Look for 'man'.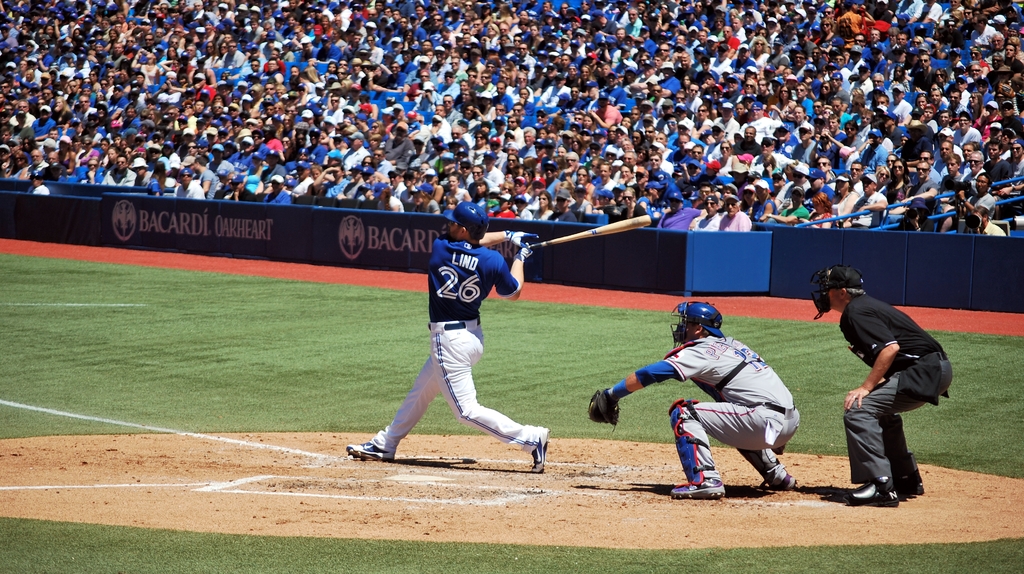
Found: select_region(928, 88, 947, 110).
